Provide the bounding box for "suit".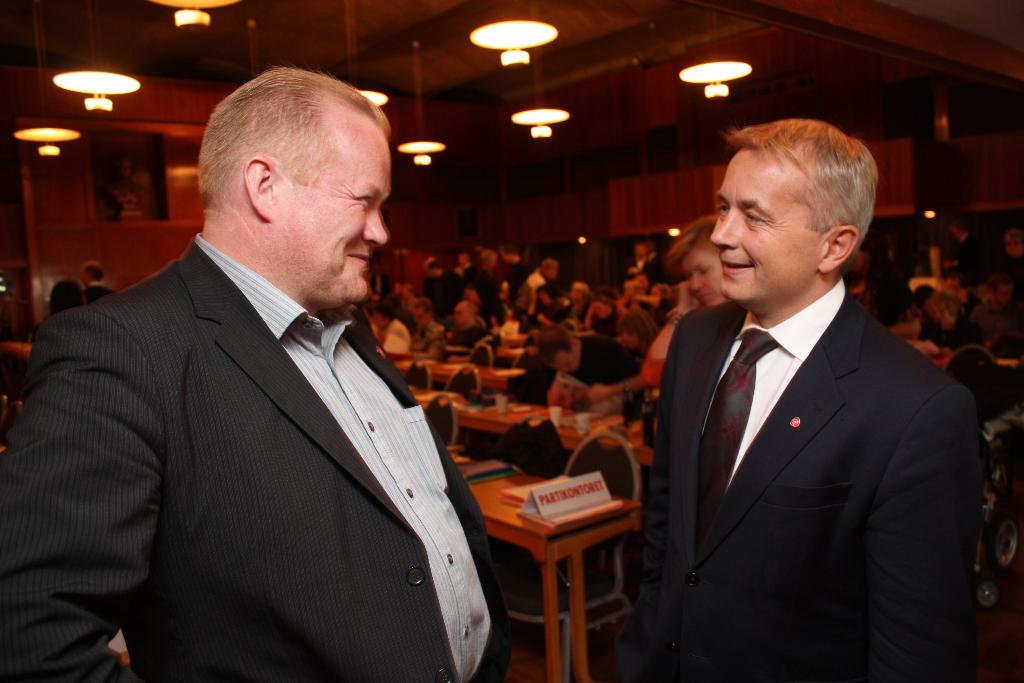
{"left": 19, "top": 174, "right": 502, "bottom": 662}.
